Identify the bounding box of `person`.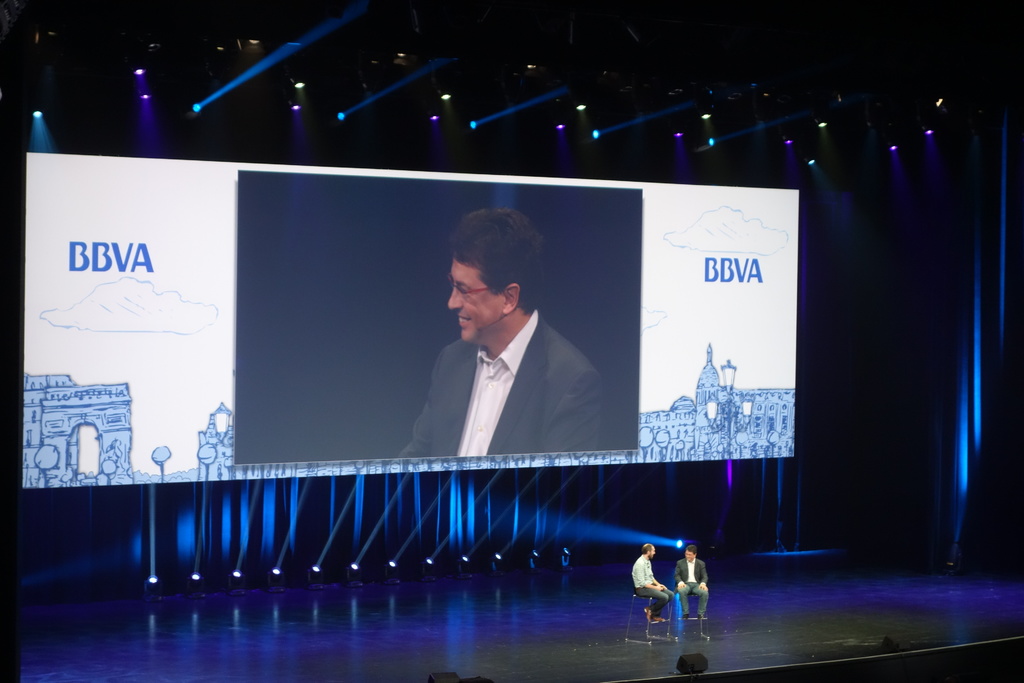
{"left": 630, "top": 541, "right": 673, "bottom": 626}.
